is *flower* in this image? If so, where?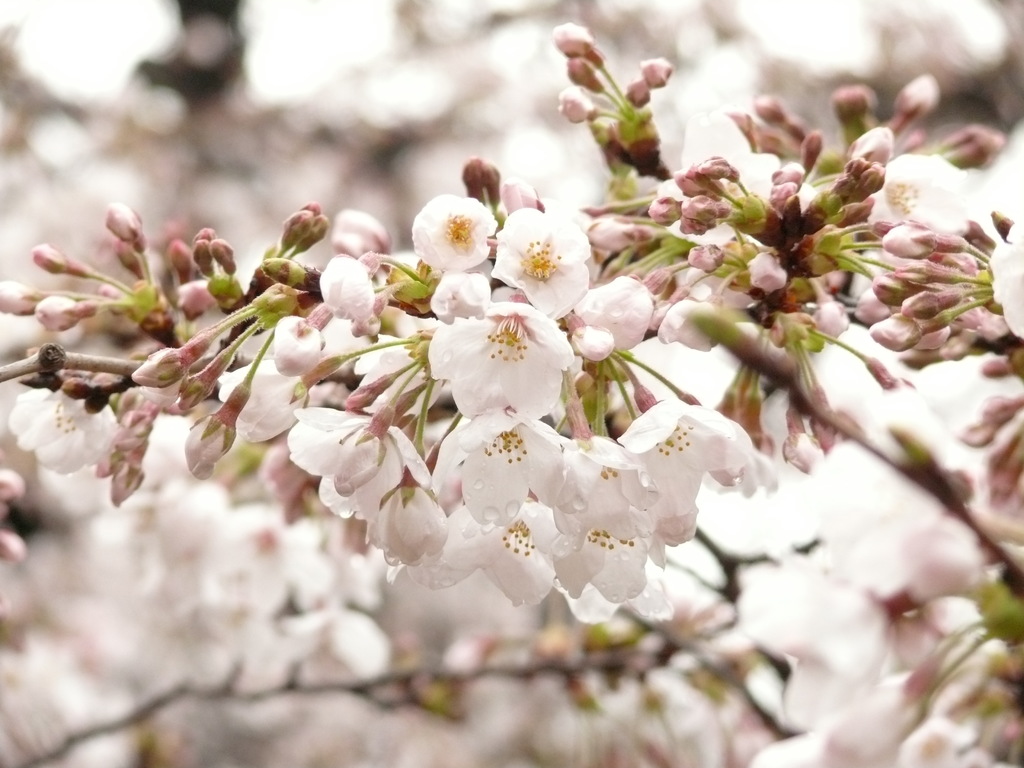
Yes, at [988,221,1023,336].
